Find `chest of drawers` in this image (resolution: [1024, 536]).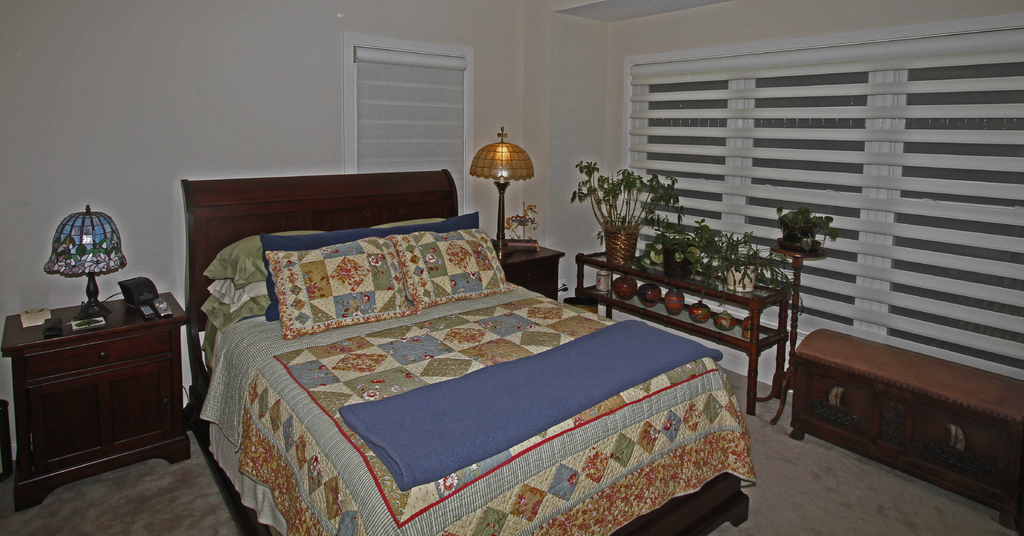
{"left": 486, "top": 237, "right": 564, "bottom": 306}.
